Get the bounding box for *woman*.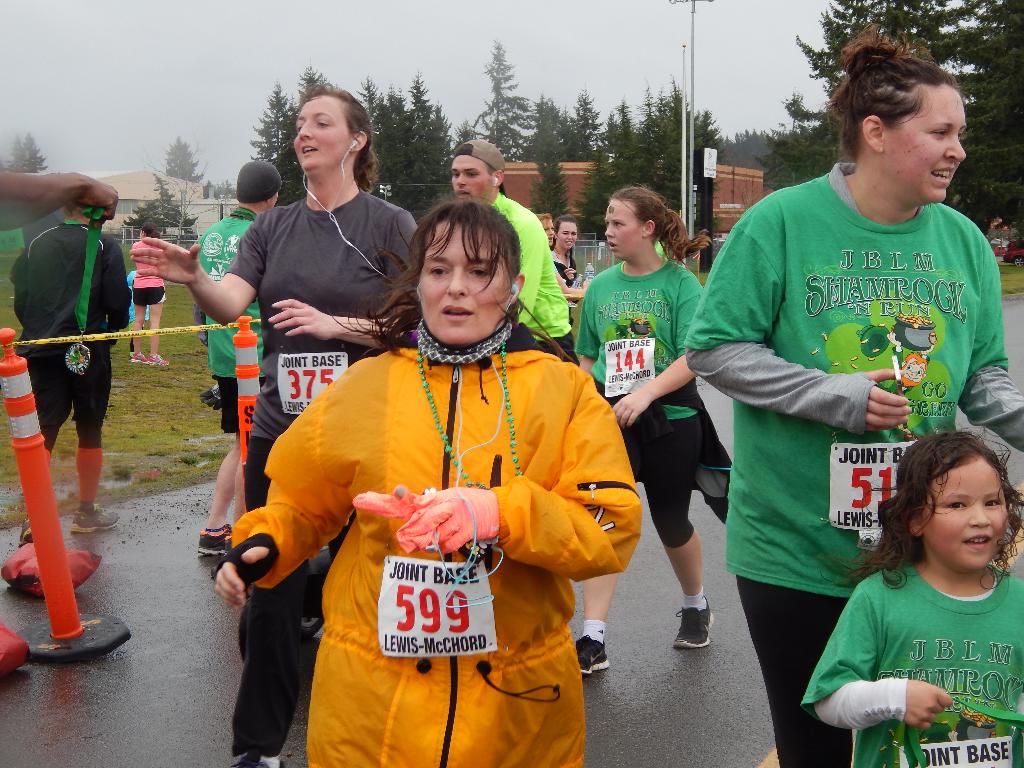
(529, 212, 553, 245).
